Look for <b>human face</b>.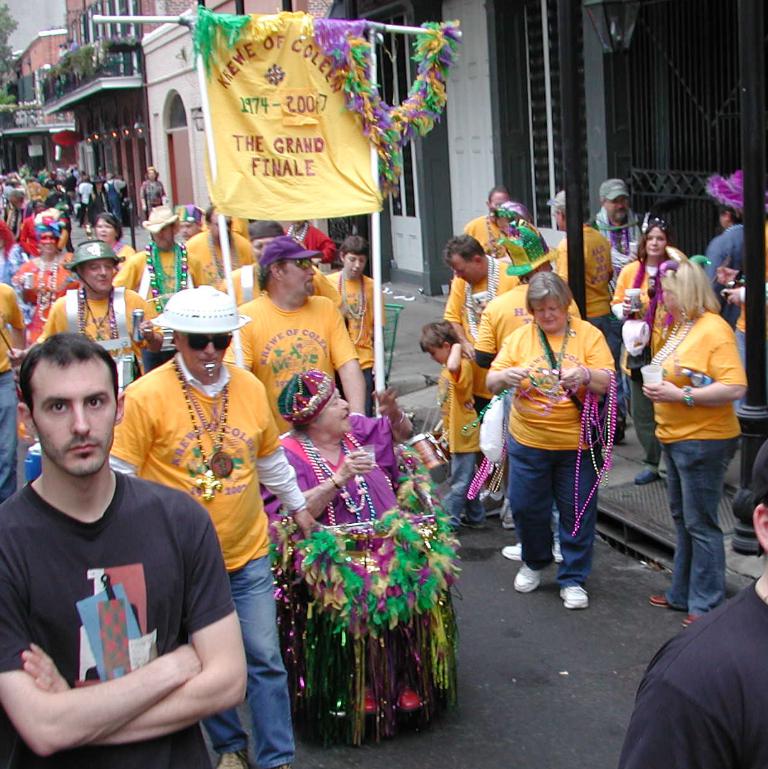
Found: Rect(183, 334, 225, 378).
